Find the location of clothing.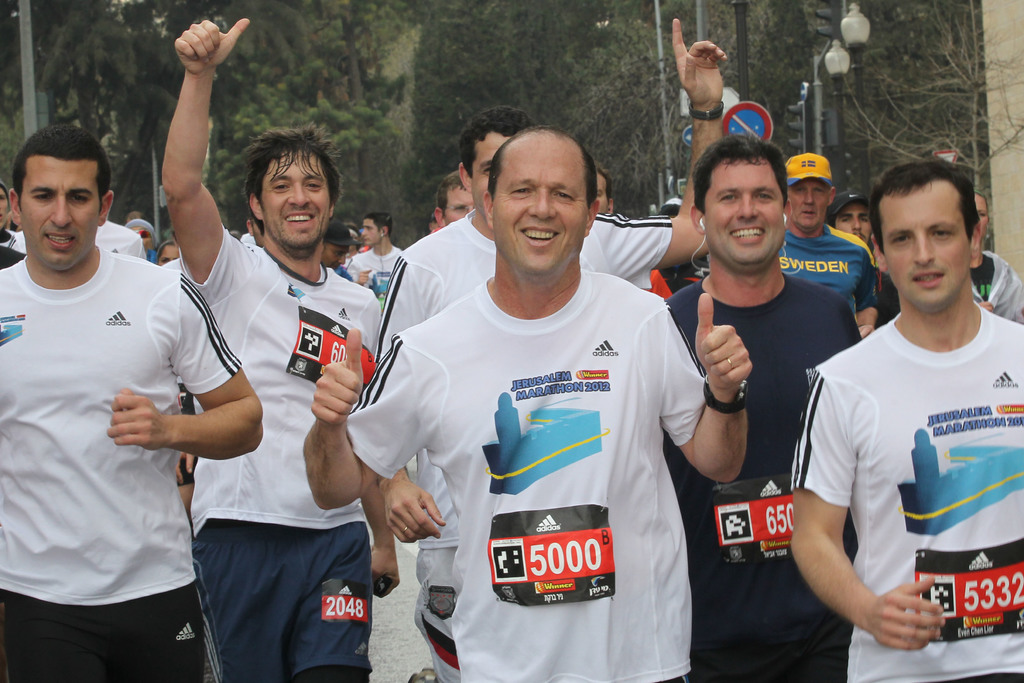
Location: [753,236,867,308].
